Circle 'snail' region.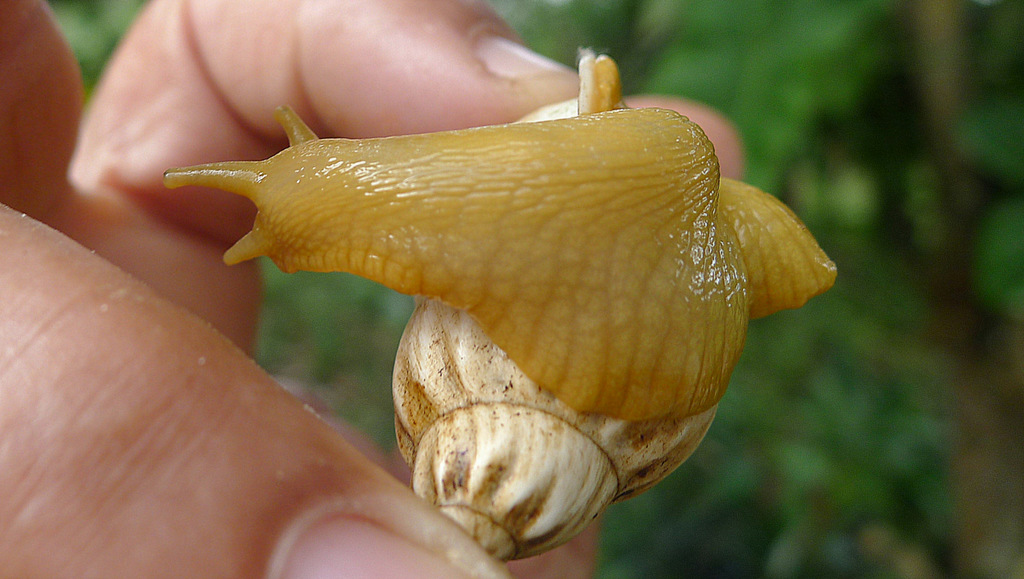
Region: [left=161, top=42, right=838, bottom=566].
